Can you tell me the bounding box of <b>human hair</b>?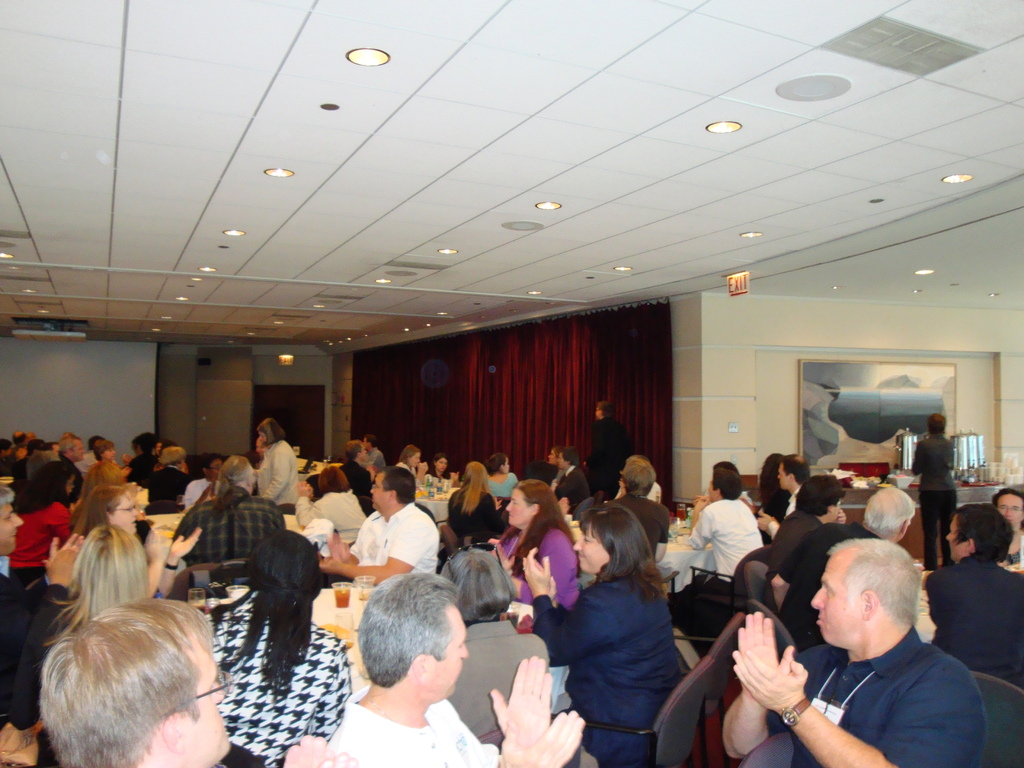
<box>214,452,252,522</box>.
